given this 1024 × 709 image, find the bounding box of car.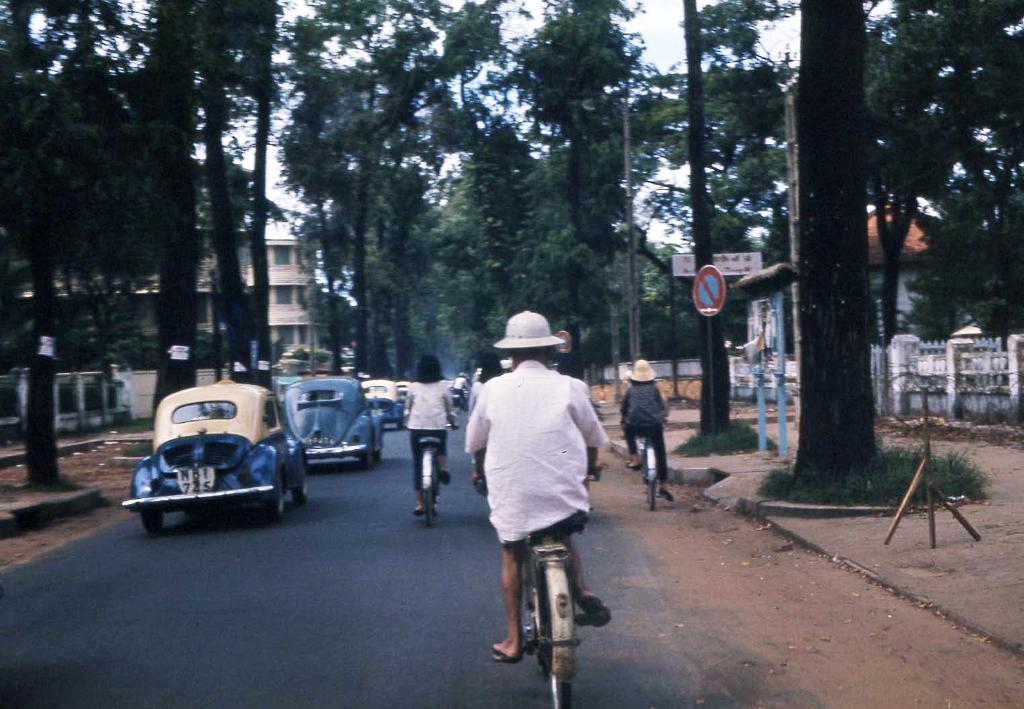
bbox=(359, 376, 405, 433).
